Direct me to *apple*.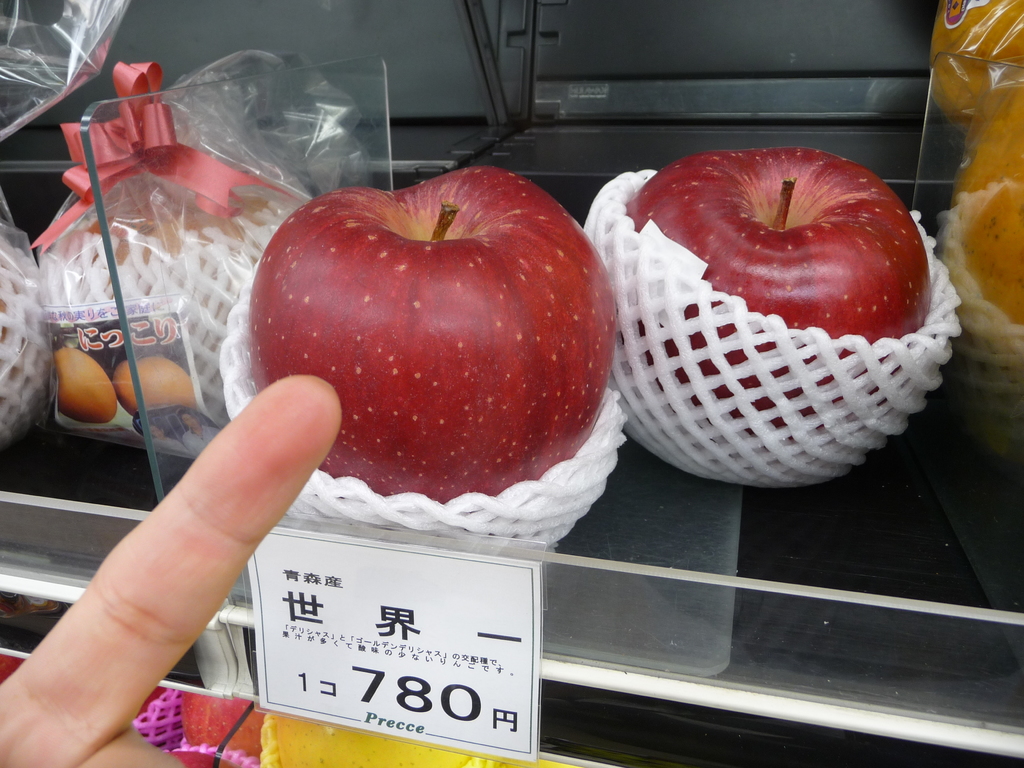
Direction: [x1=246, y1=160, x2=617, y2=500].
